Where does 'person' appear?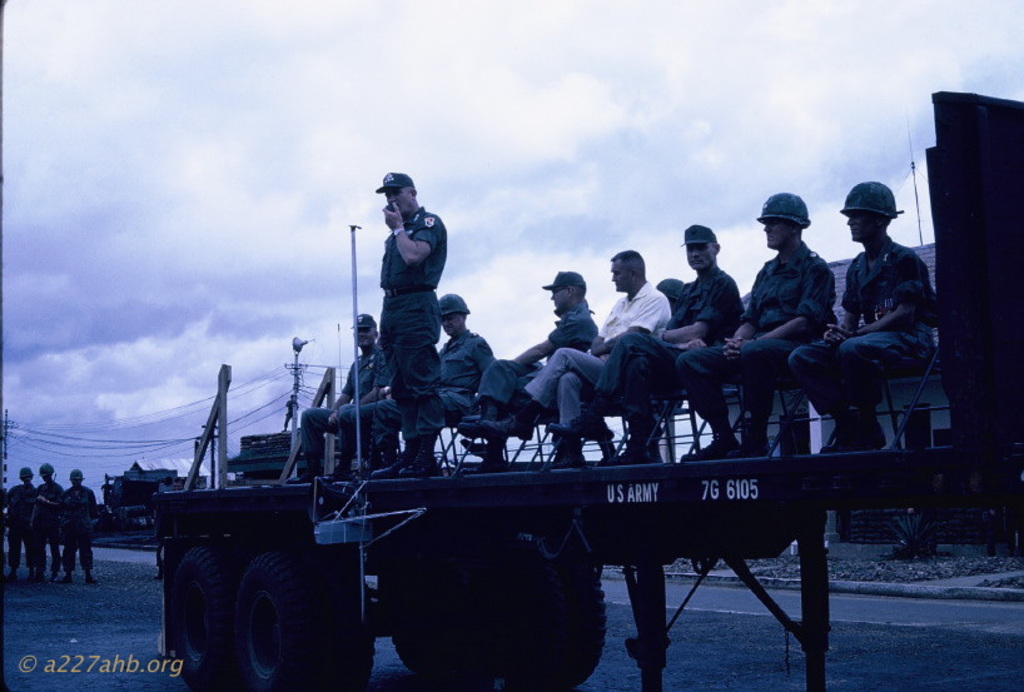
Appears at (1,462,39,579).
